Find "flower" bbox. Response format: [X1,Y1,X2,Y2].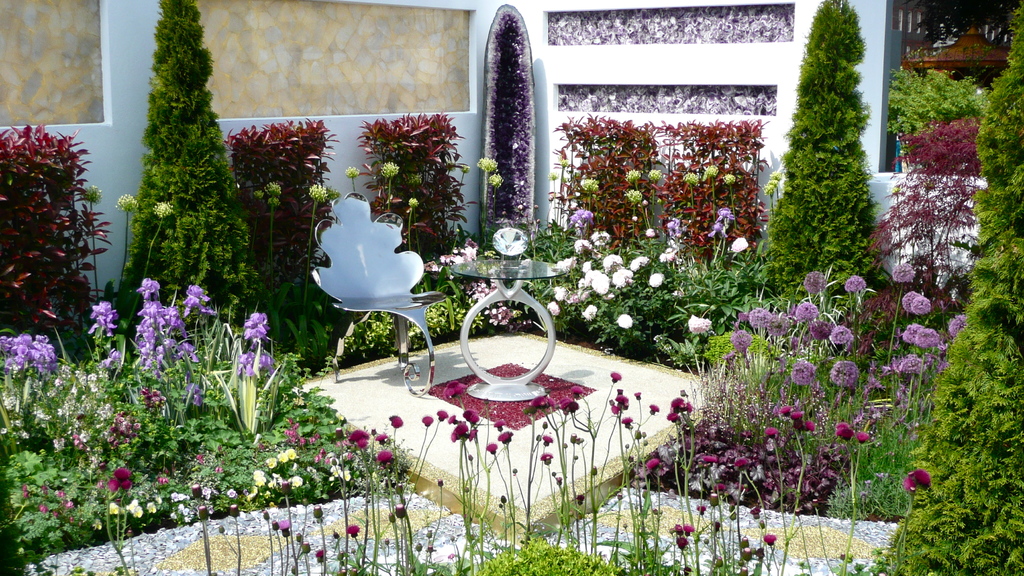
[685,173,699,181].
